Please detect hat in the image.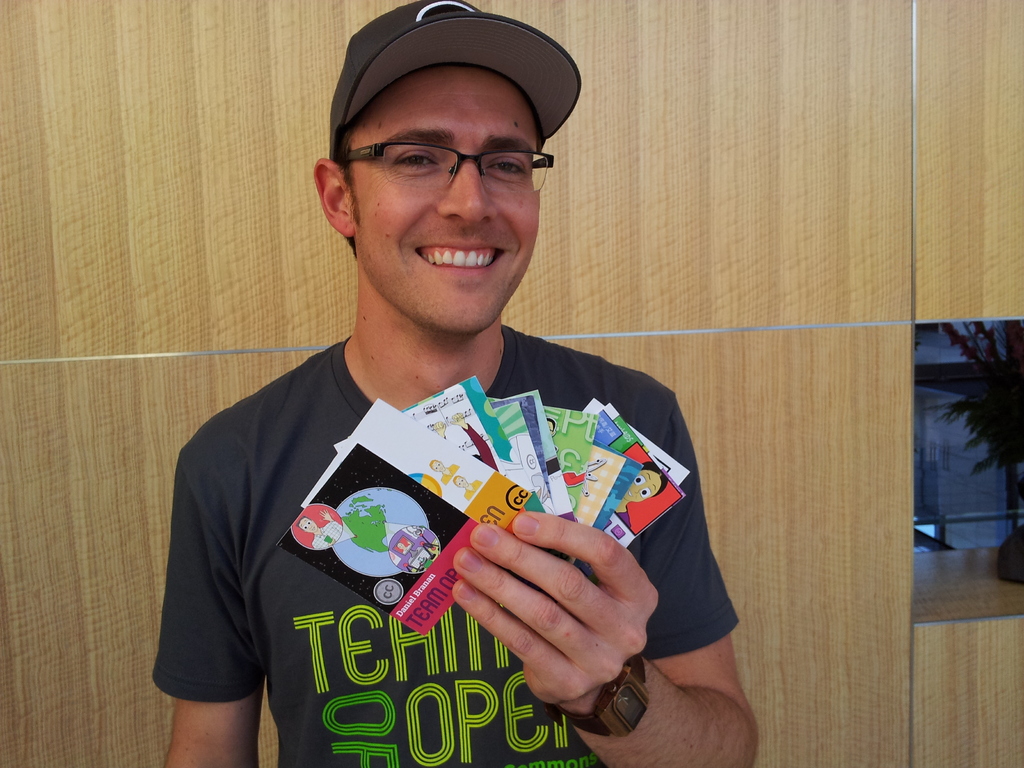
[x1=326, y1=0, x2=583, y2=147].
